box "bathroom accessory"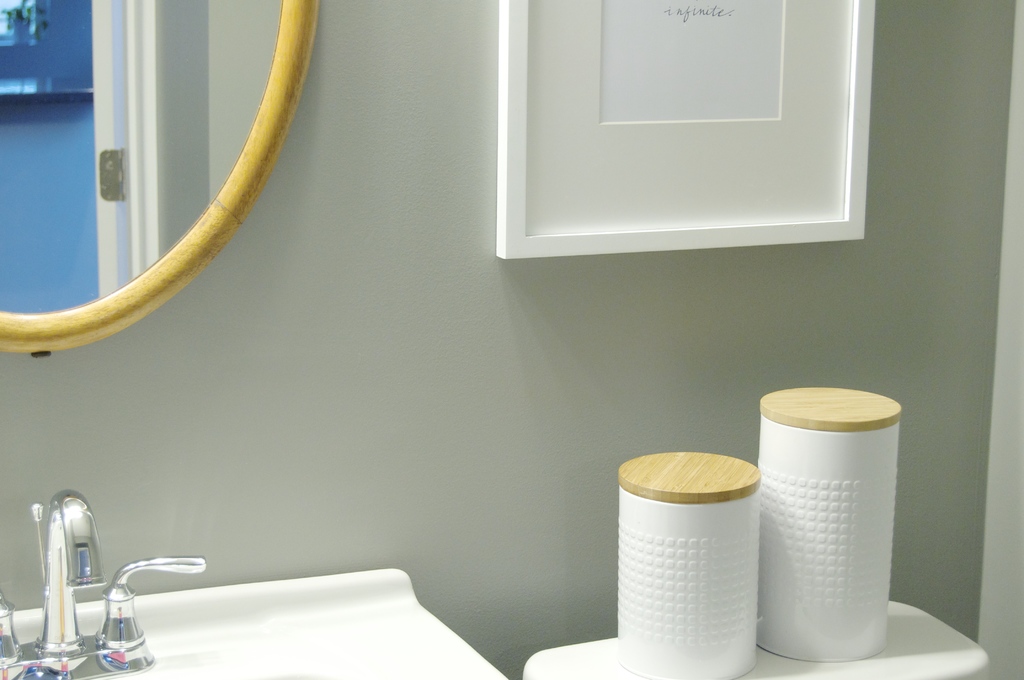
{"left": 0, "top": 482, "right": 114, "bottom": 679}
